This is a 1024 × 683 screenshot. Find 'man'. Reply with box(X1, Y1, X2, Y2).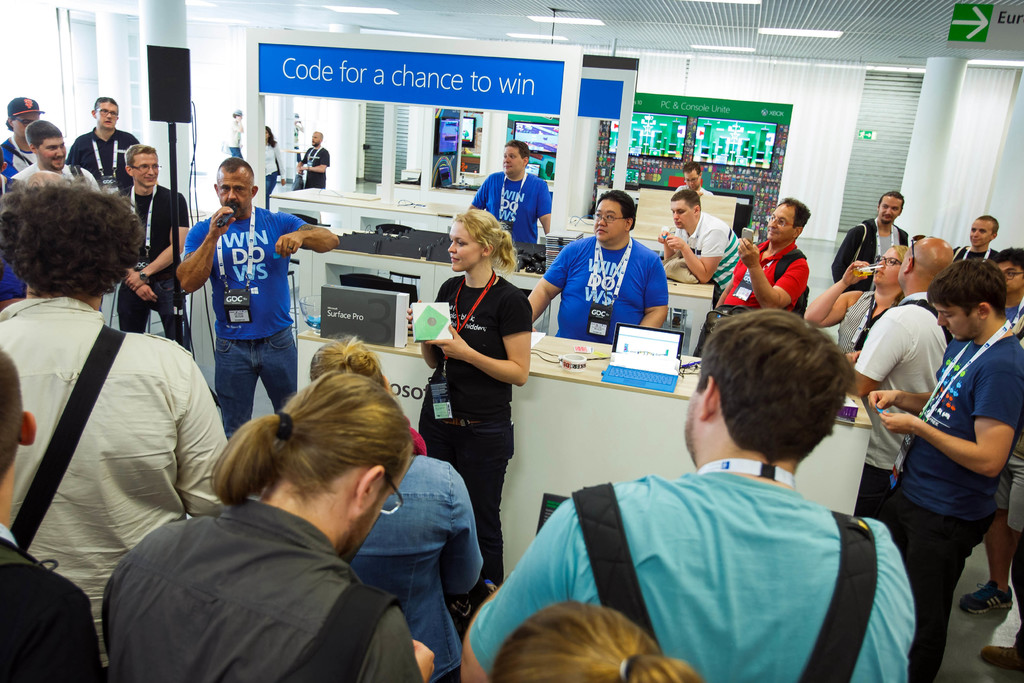
box(861, 258, 1023, 666).
